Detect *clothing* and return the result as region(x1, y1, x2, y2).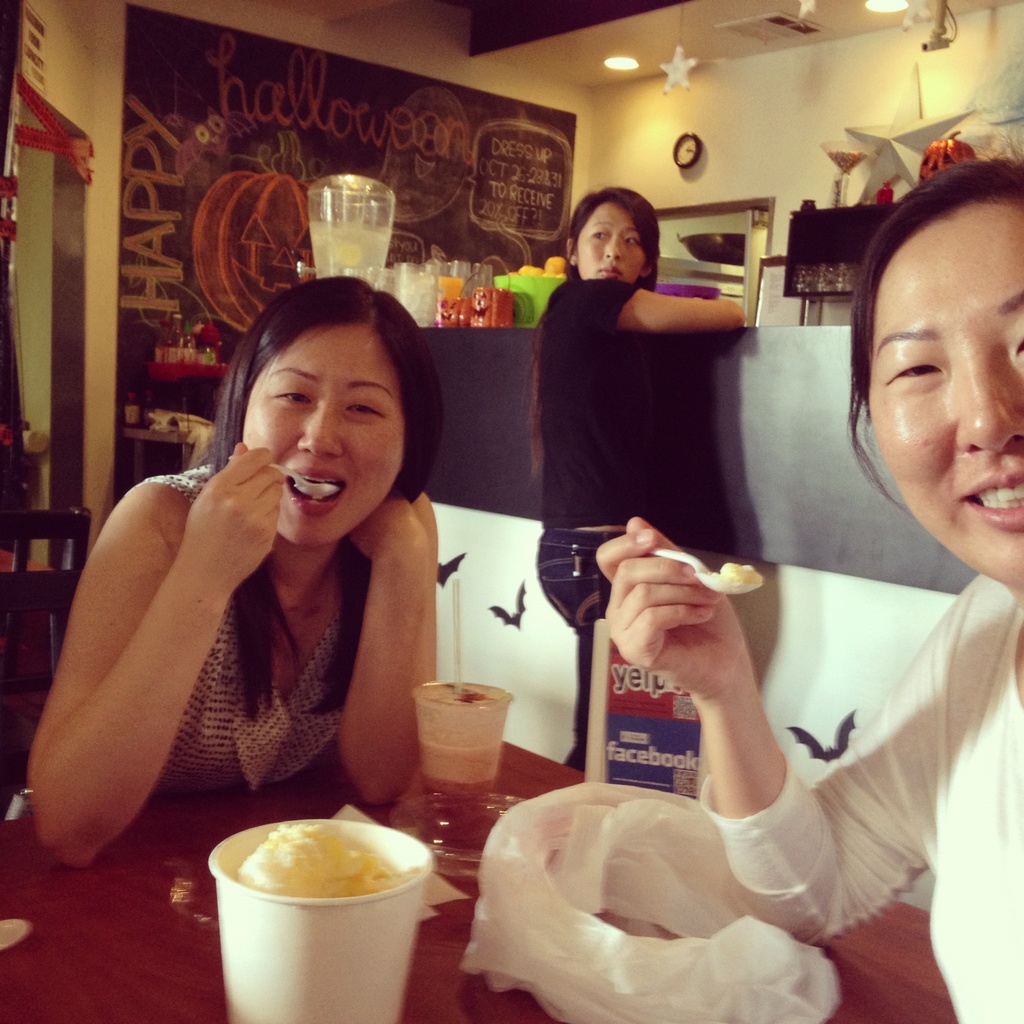
region(698, 566, 1023, 1023).
